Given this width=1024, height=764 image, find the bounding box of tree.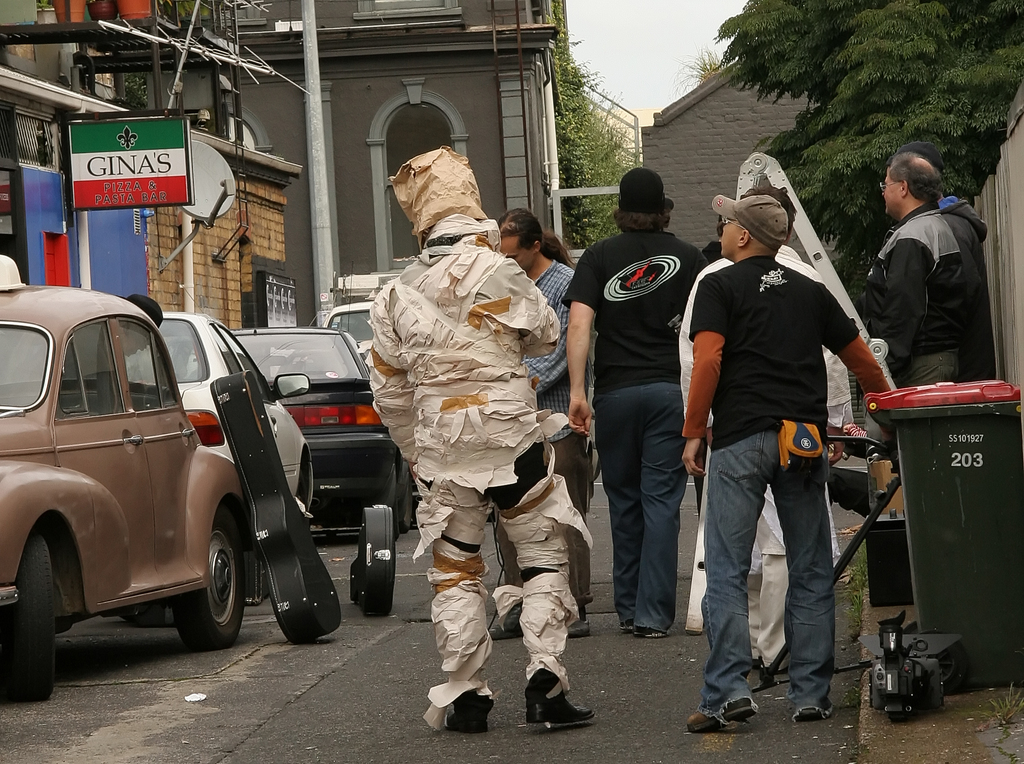
locate(545, 0, 651, 248).
